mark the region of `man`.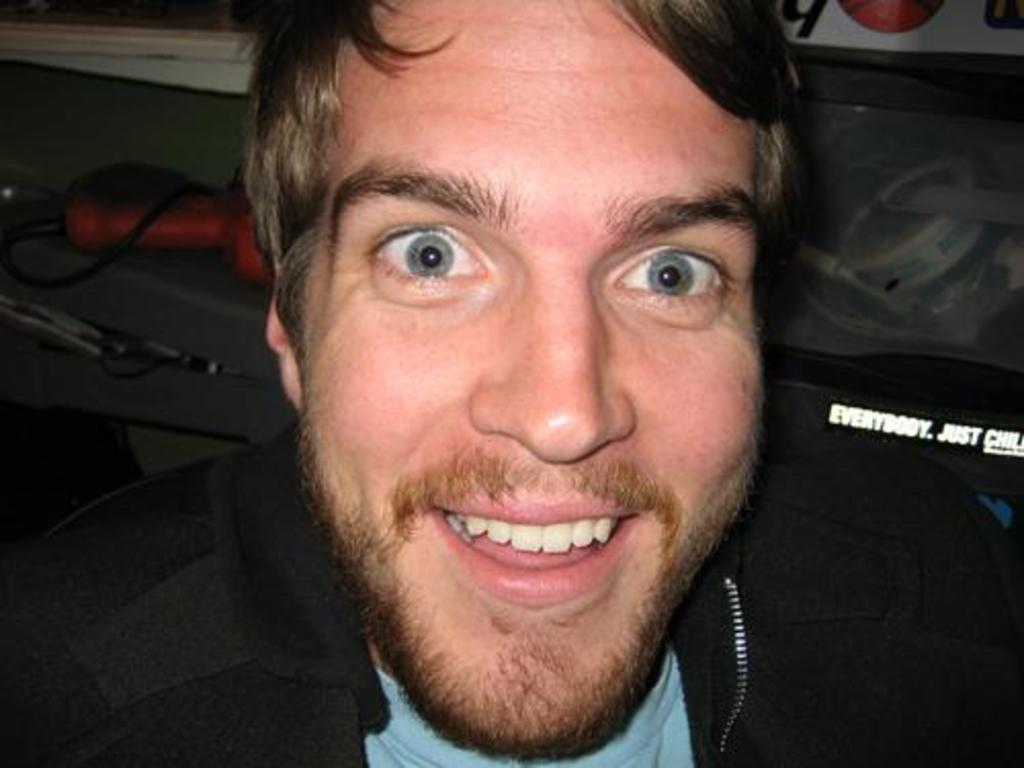
Region: [x1=61, y1=16, x2=924, y2=764].
